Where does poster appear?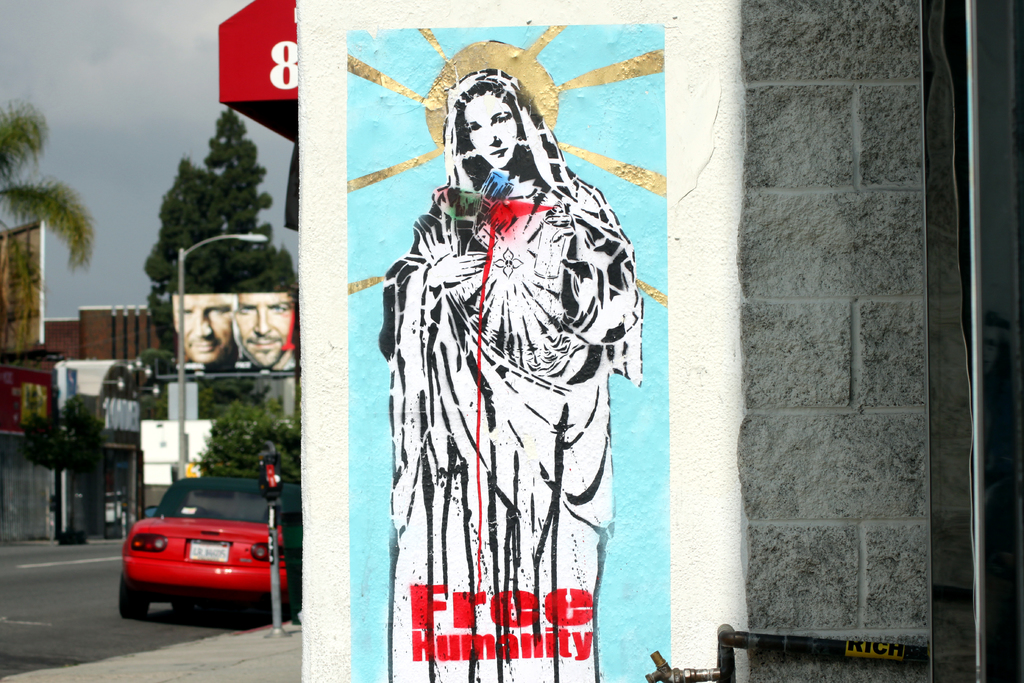
Appears at [x1=351, y1=22, x2=669, y2=682].
